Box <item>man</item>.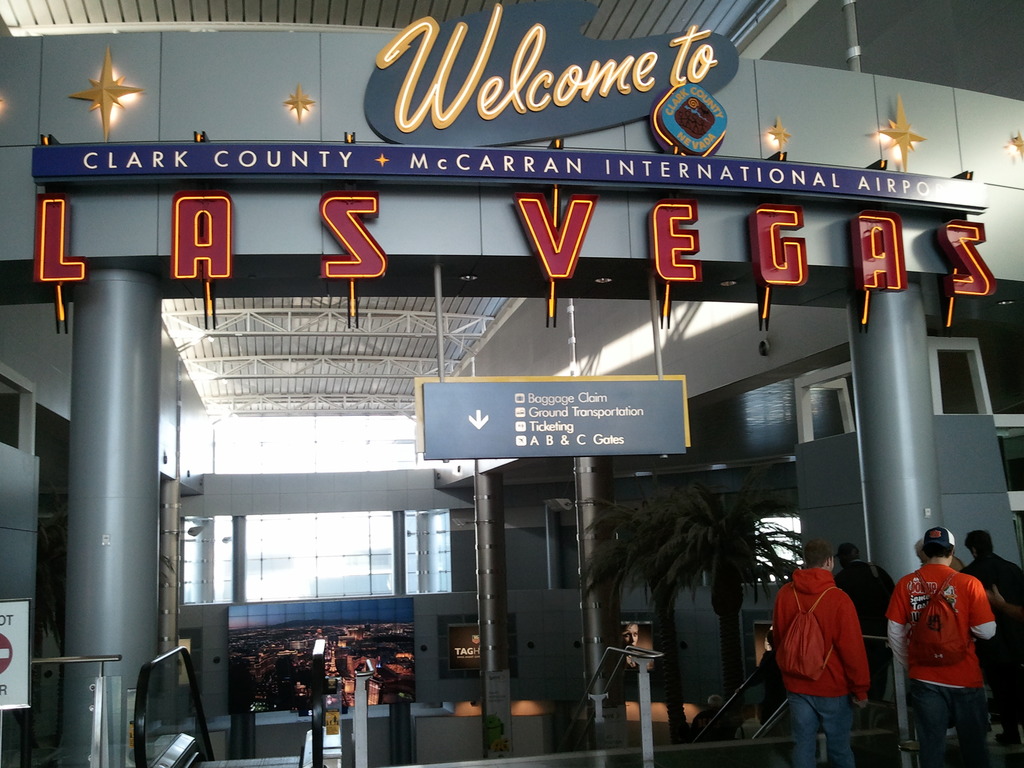
rect(841, 541, 897, 702).
